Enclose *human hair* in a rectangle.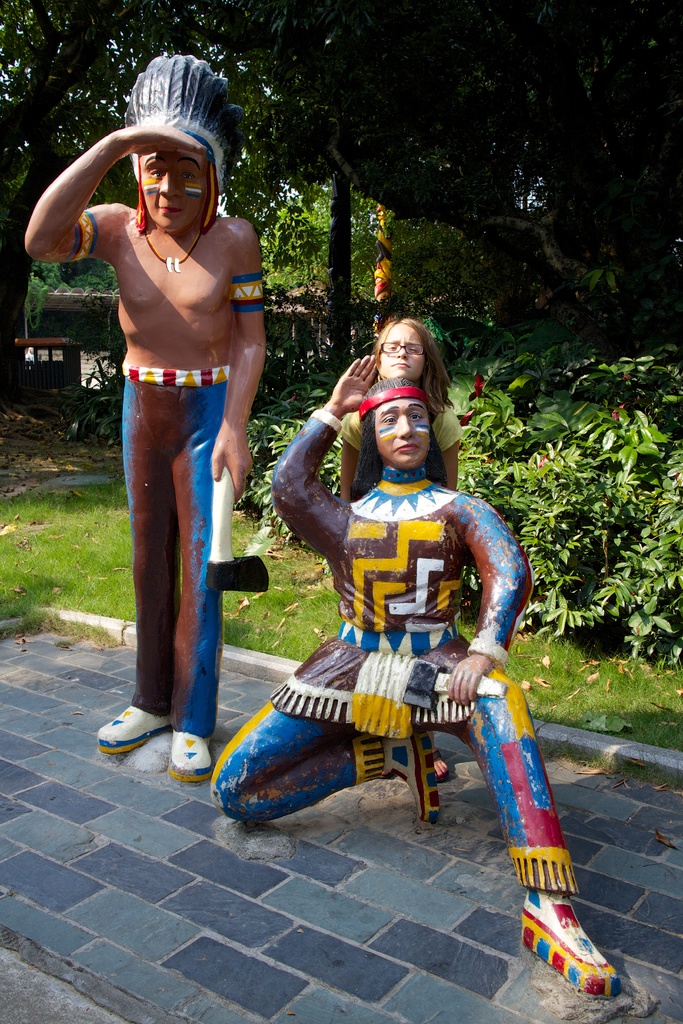
l=344, t=378, r=451, b=499.
